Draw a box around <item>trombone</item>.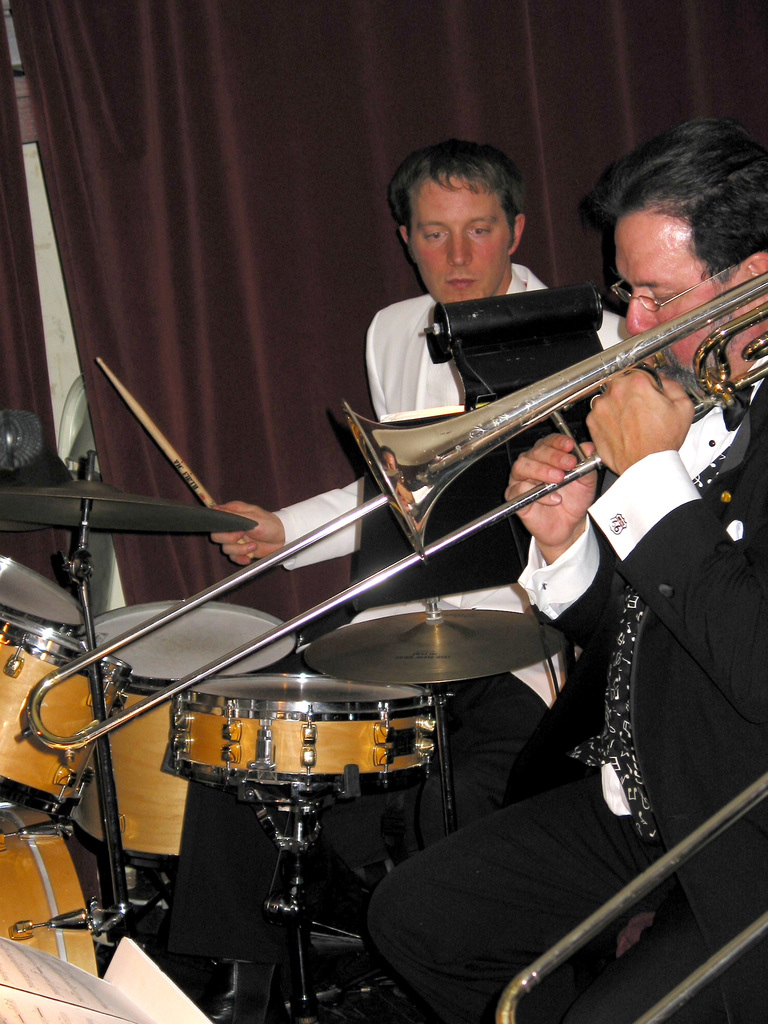
box=[21, 270, 767, 762].
